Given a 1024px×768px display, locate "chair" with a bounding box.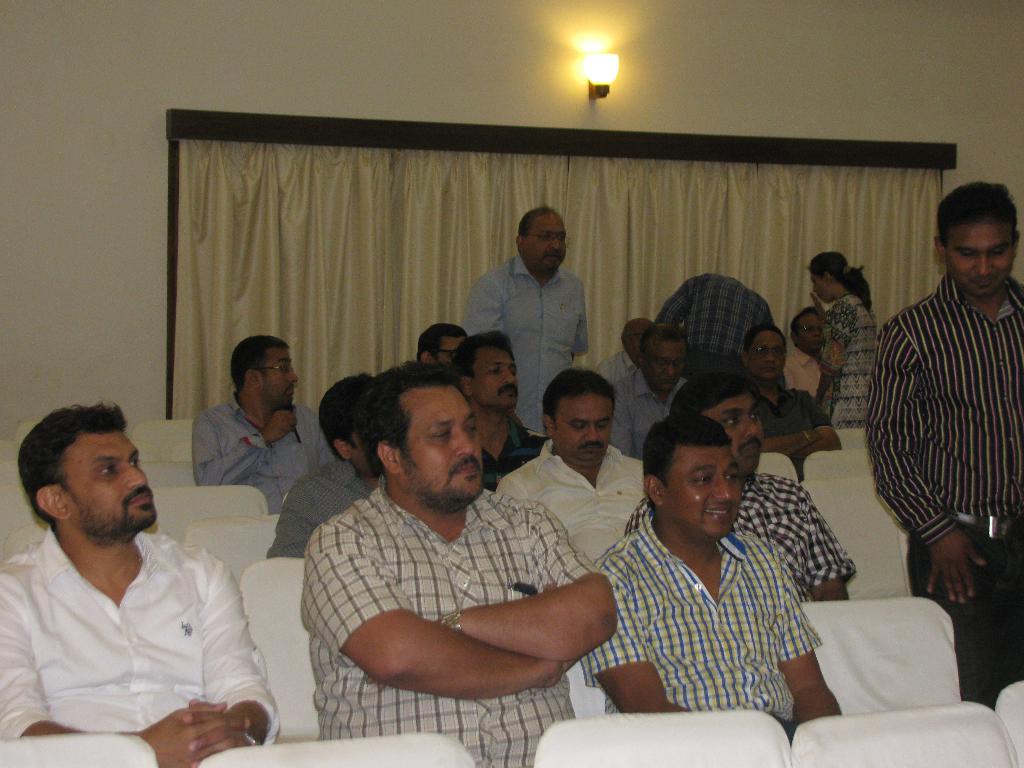
Located: l=571, t=659, r=607, b=722.
